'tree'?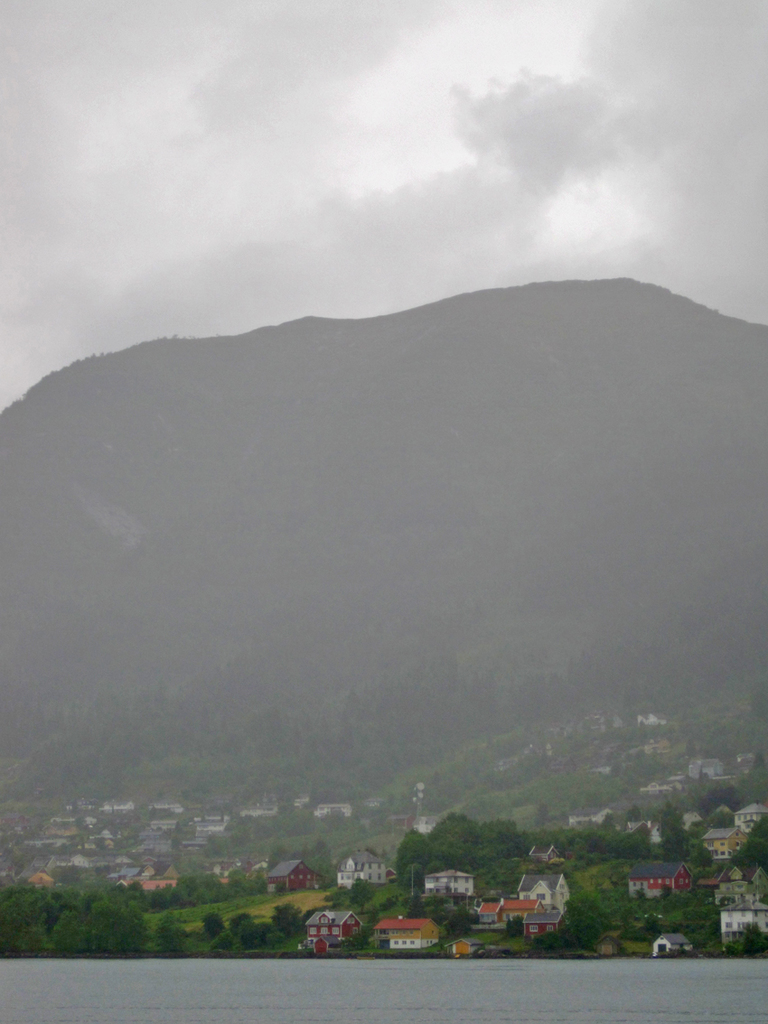
<box>267,898,309,956</box>
